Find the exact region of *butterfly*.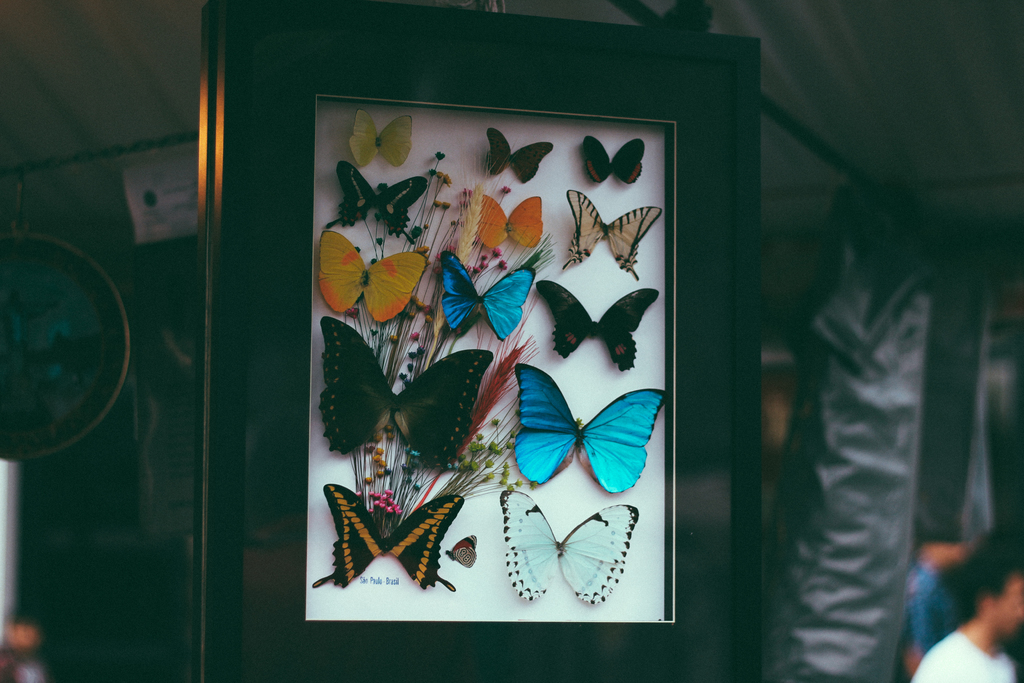
Exact region: [321,224,426,318].
